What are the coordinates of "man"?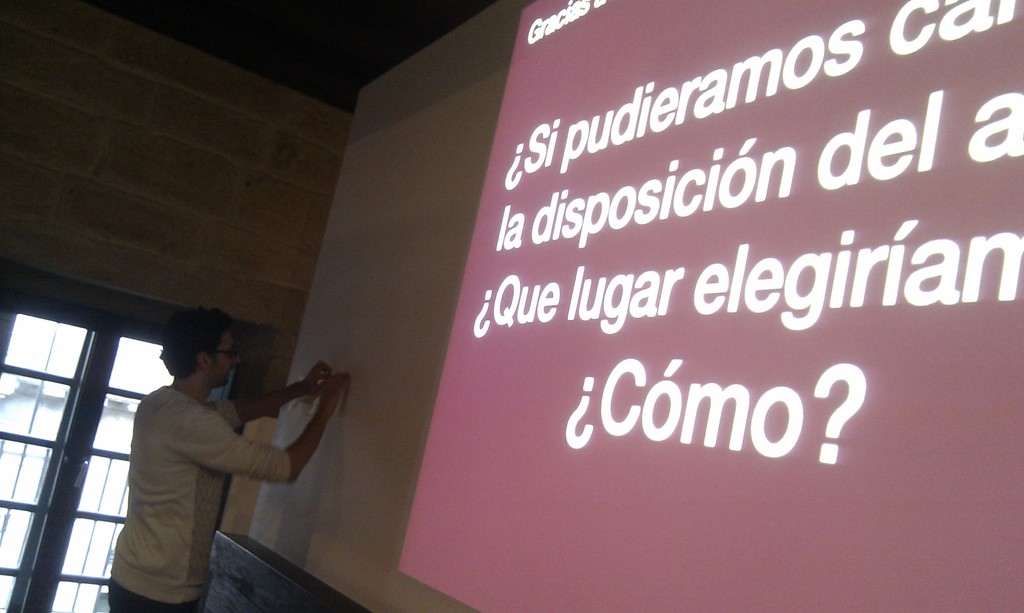
select_region(97, 312, 344, 606).
